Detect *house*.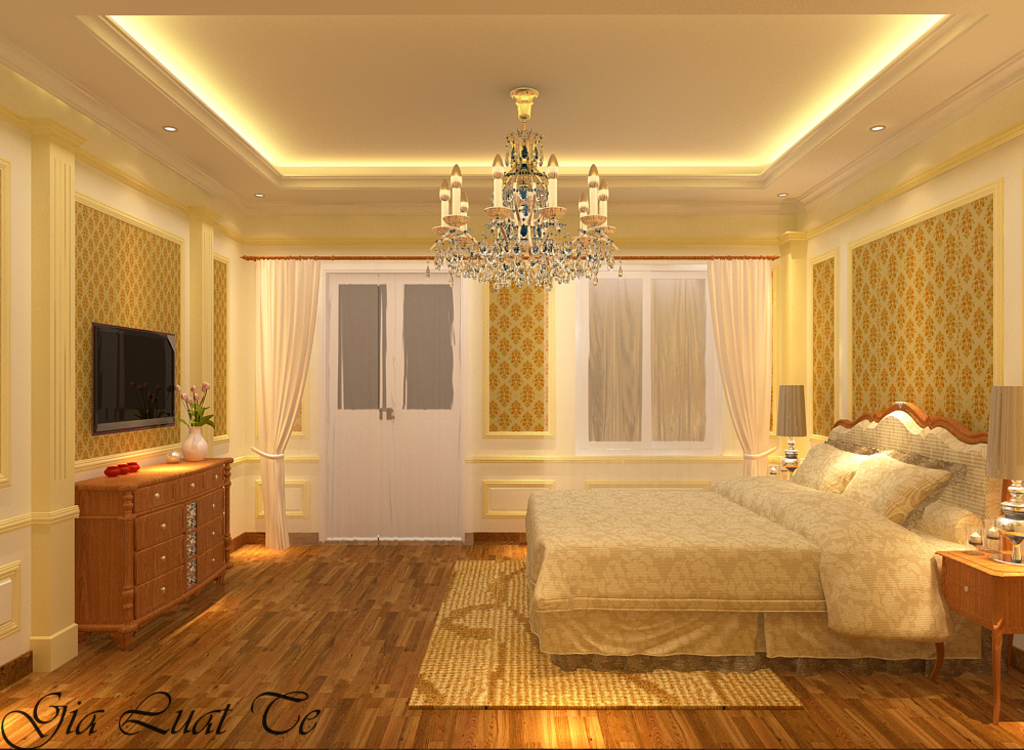
Detected at [left=0, top=0, right=1023, bottom=745].
